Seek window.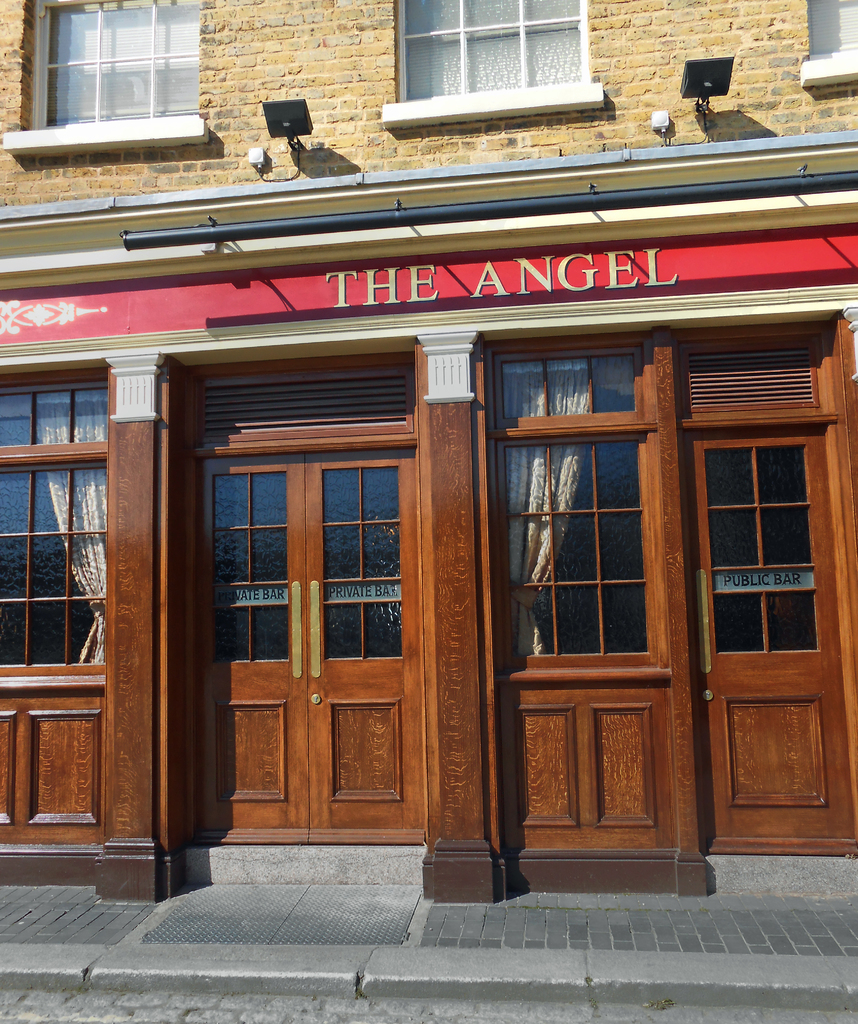
(404,1,600,99).
